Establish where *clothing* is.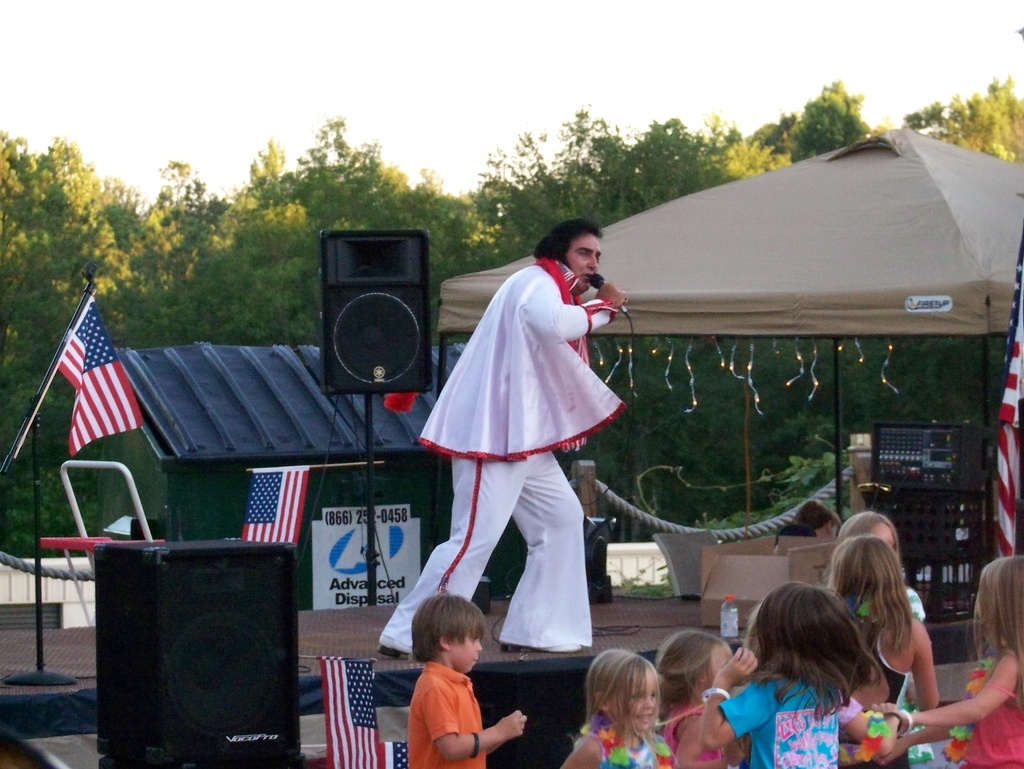
Established at bbox=[584, 718, 673, 768].
